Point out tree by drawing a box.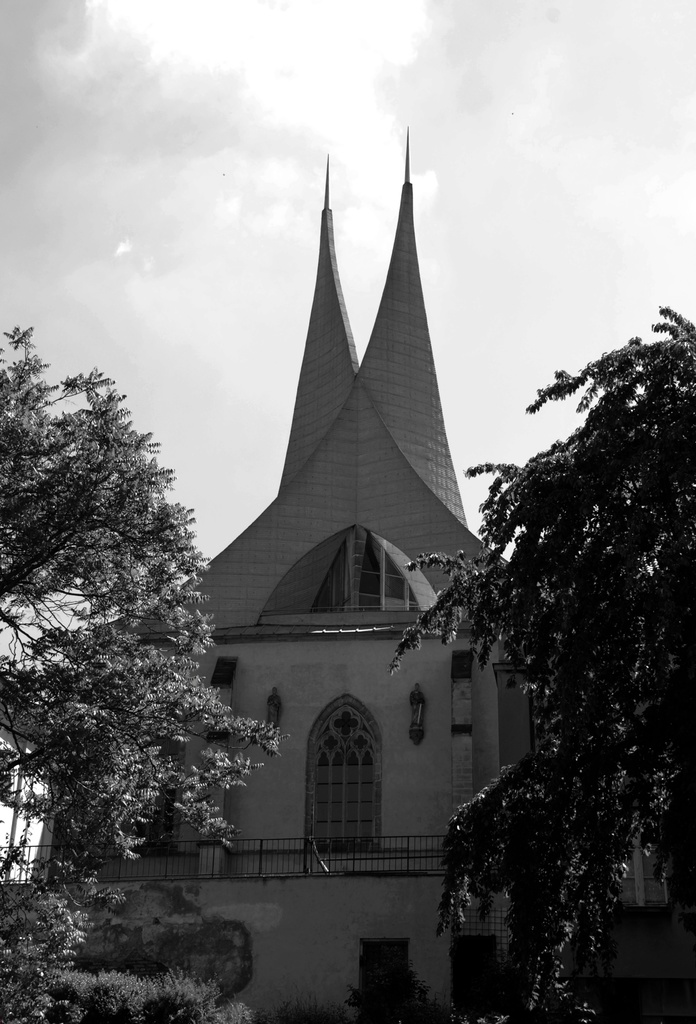
select_region(58, 931, 225, 1023).
